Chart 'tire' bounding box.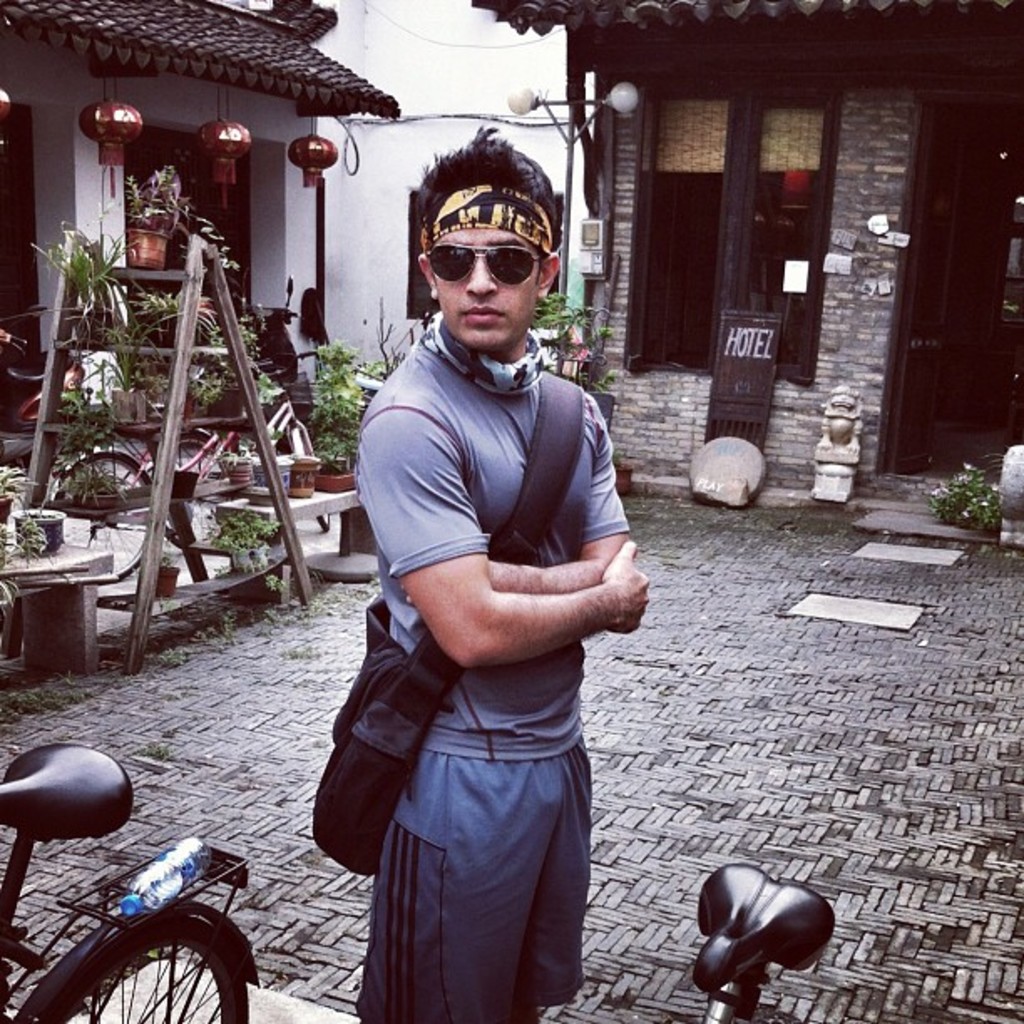
Charted: <bbox>55, 450, 154, 577</bbox>.
